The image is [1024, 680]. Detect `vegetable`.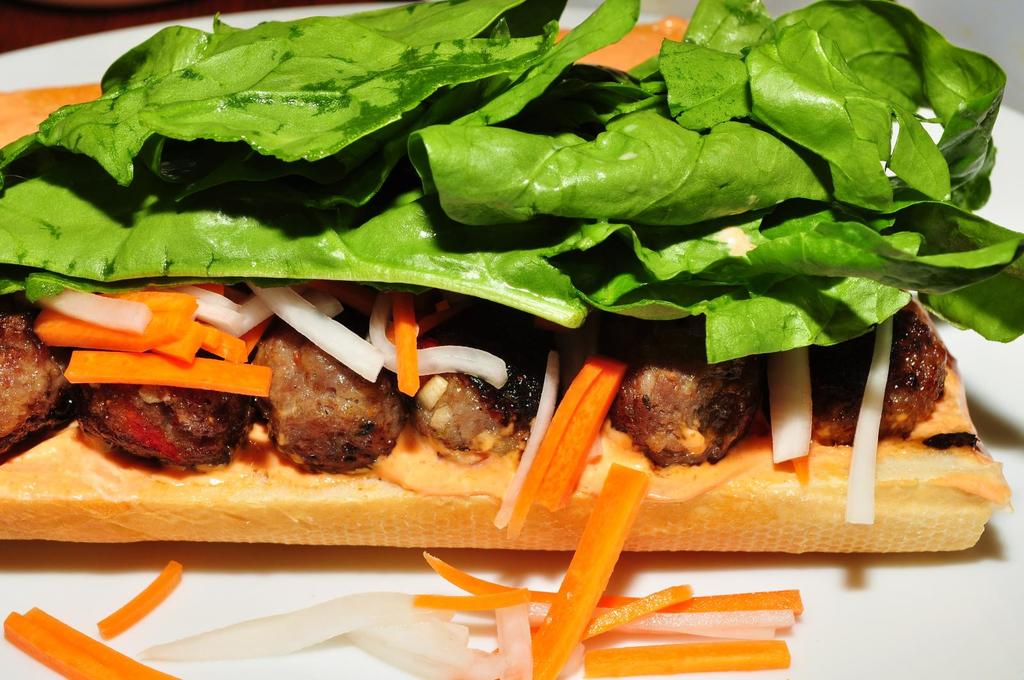
Detection: box(774, 347, 812, 461).
